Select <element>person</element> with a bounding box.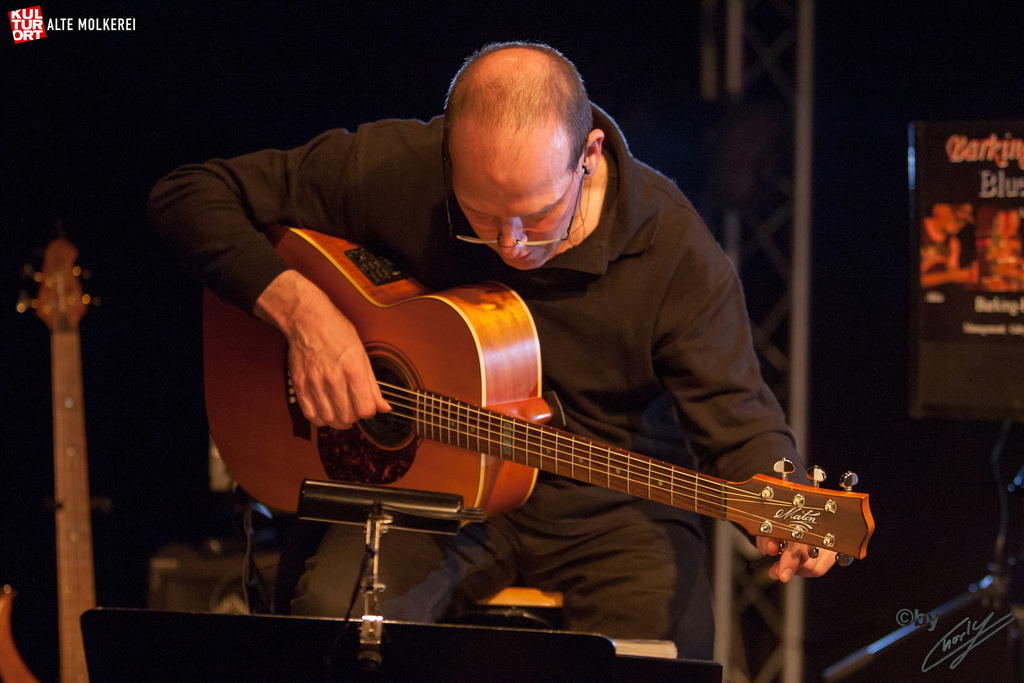
(x1=189, y1=49, x2=832, y2=665).
